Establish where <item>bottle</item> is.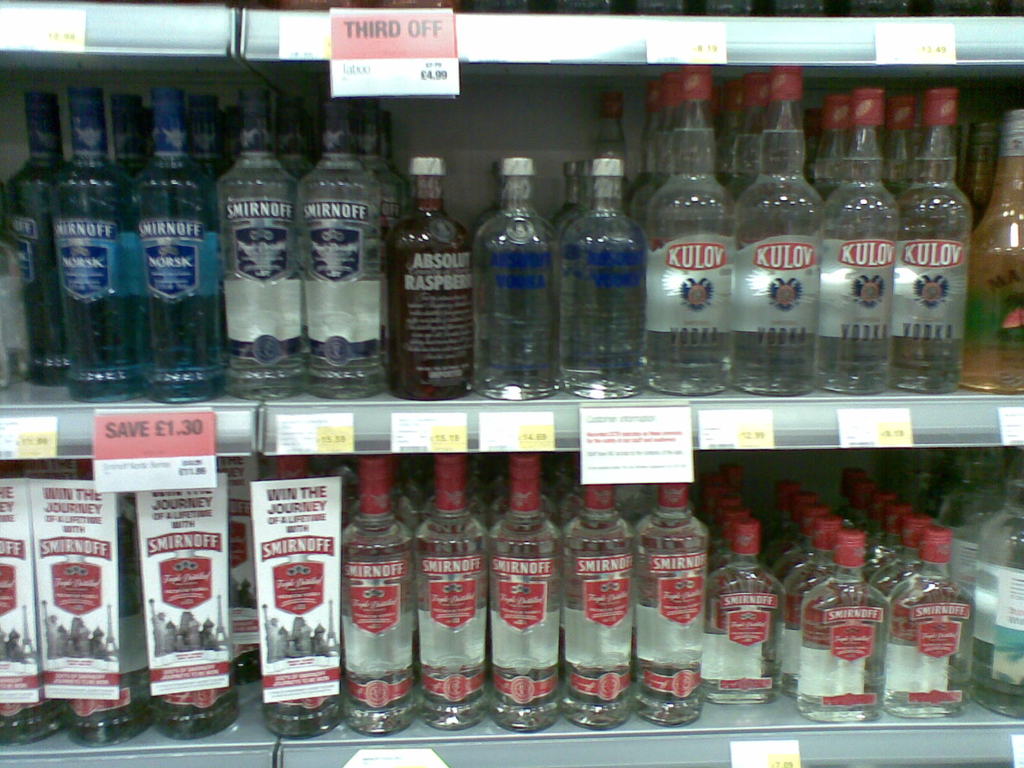
Established at 385,145,481,391.
